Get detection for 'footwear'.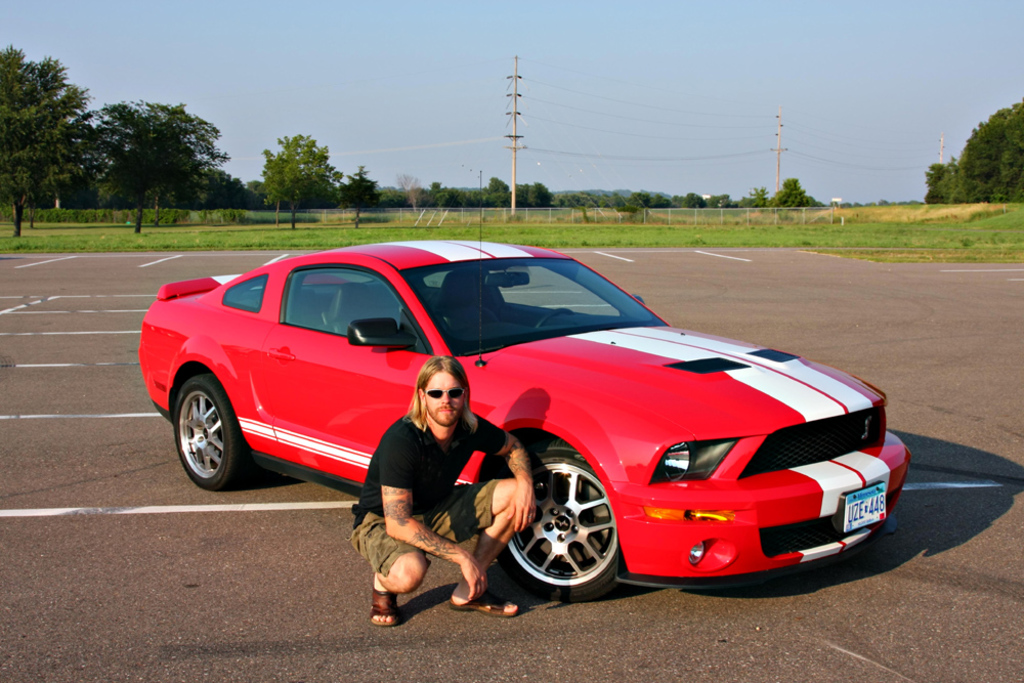
Detection: left=445, top=591, right=525, bottom=618.
